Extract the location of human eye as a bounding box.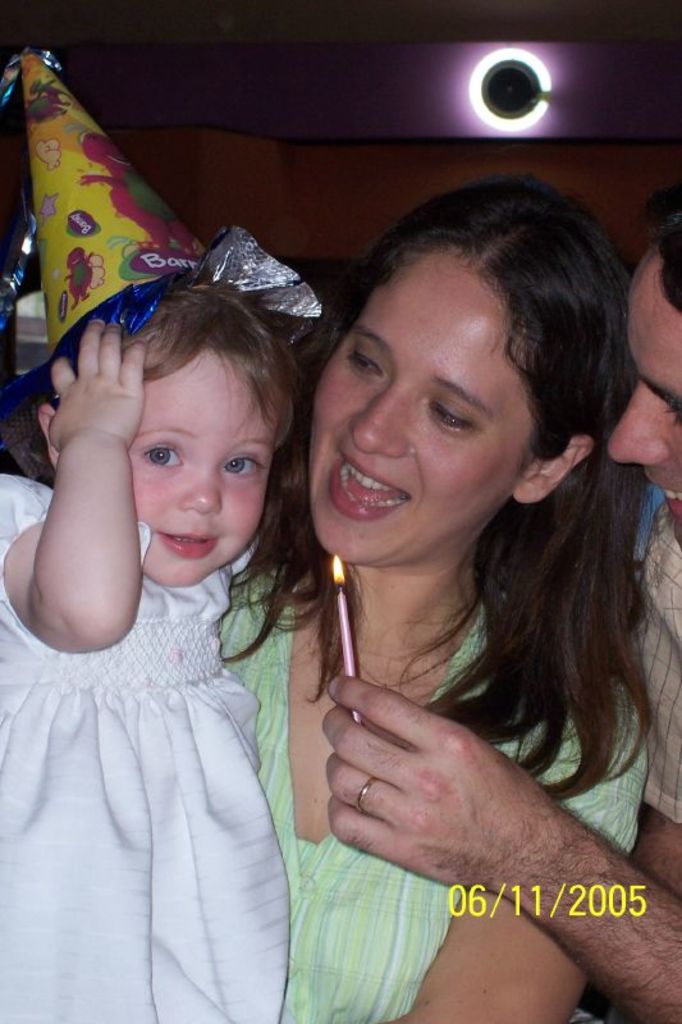
(left=220, top=447, right=260, bottom=483).
